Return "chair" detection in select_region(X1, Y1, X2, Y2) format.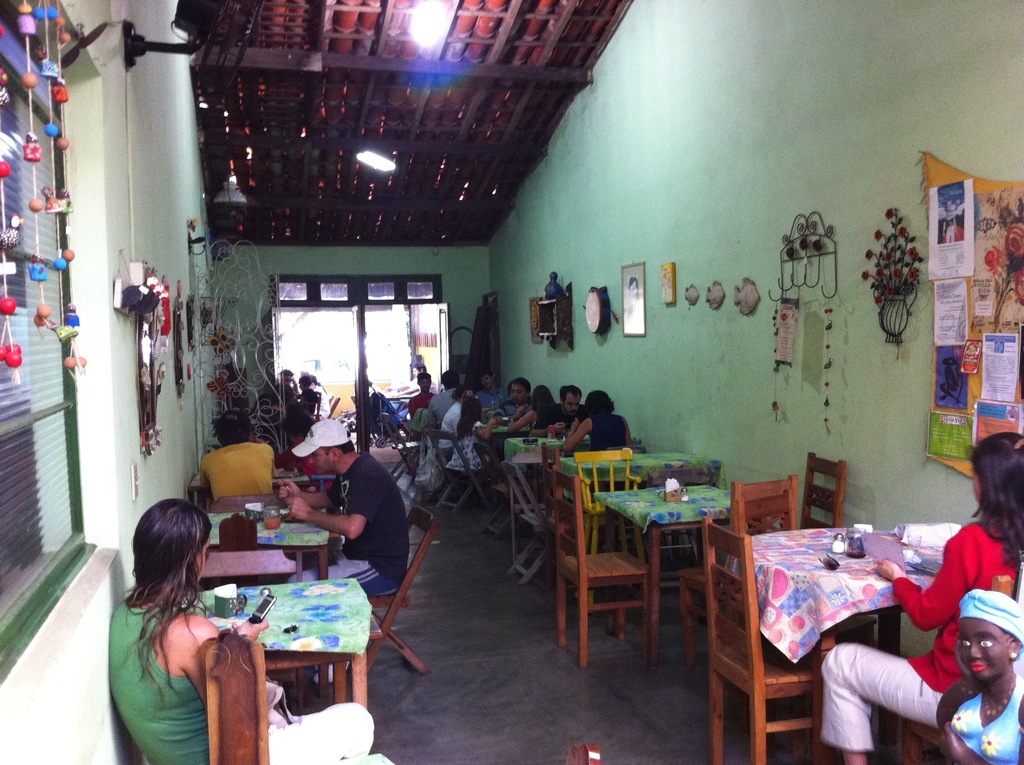
select_region(426, 424, 495, 511).
